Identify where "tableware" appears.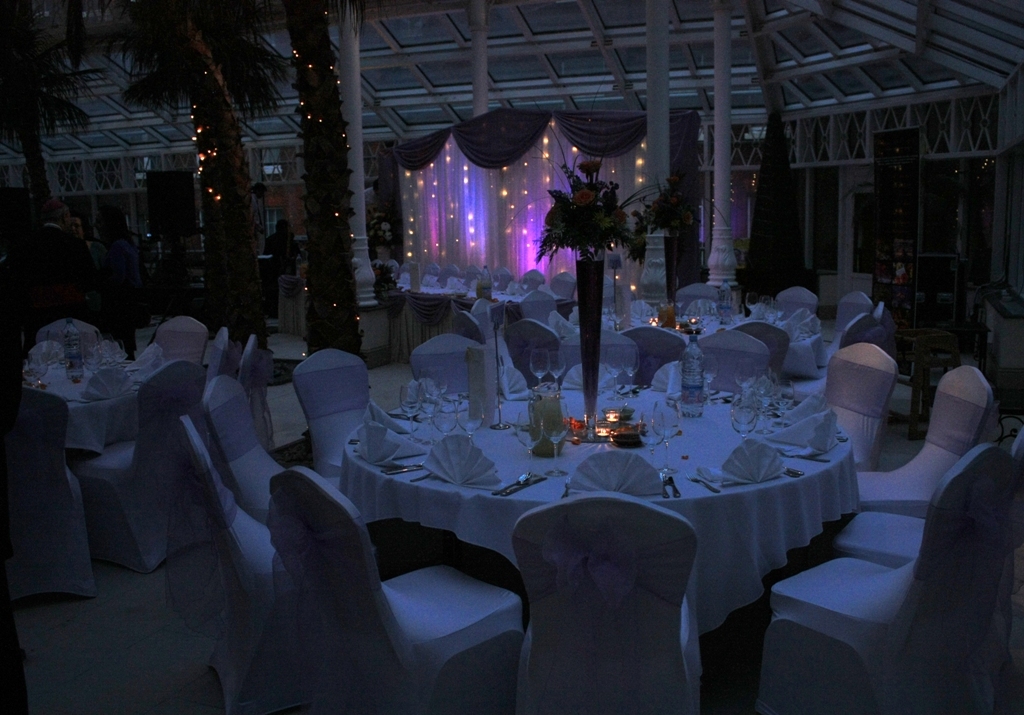
Appears at (701, 353, 714, 408).
